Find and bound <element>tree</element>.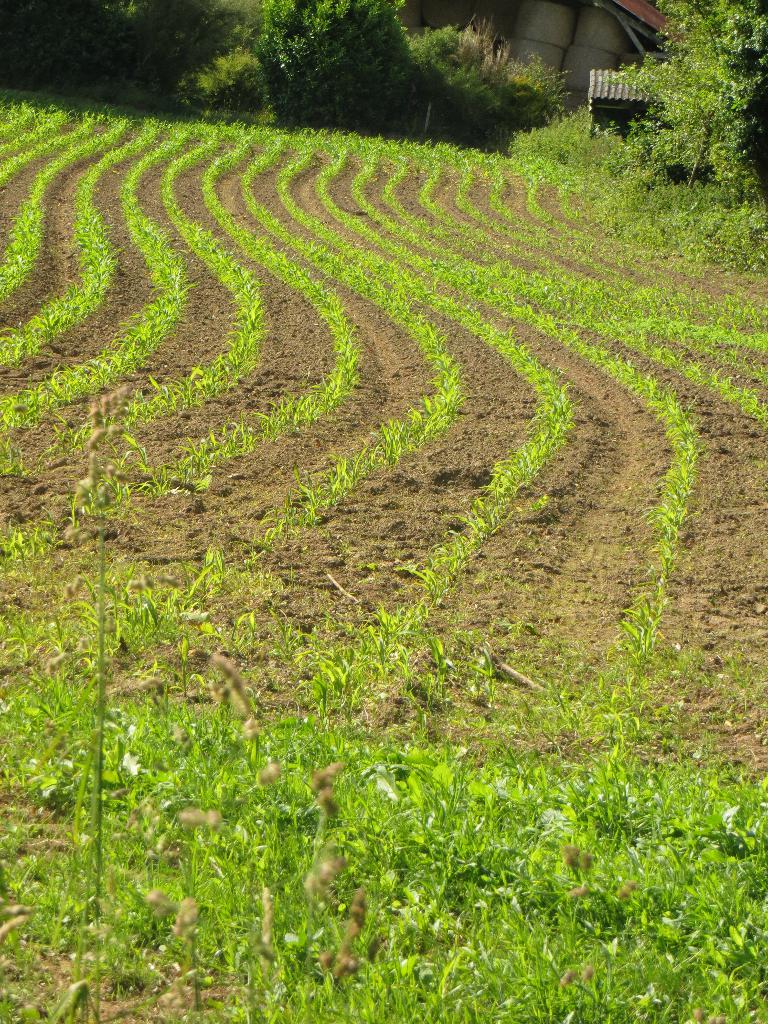
Bound: <bbox>614, 25, 732, 179</bbox>.
